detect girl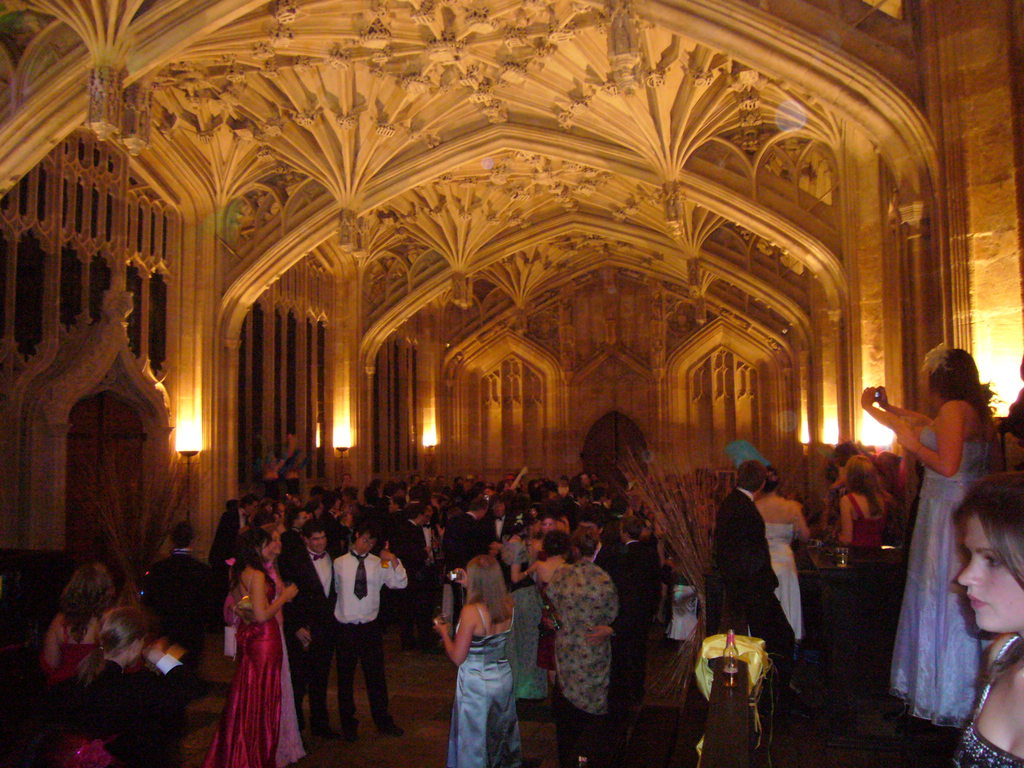
(433,552,523,765)
